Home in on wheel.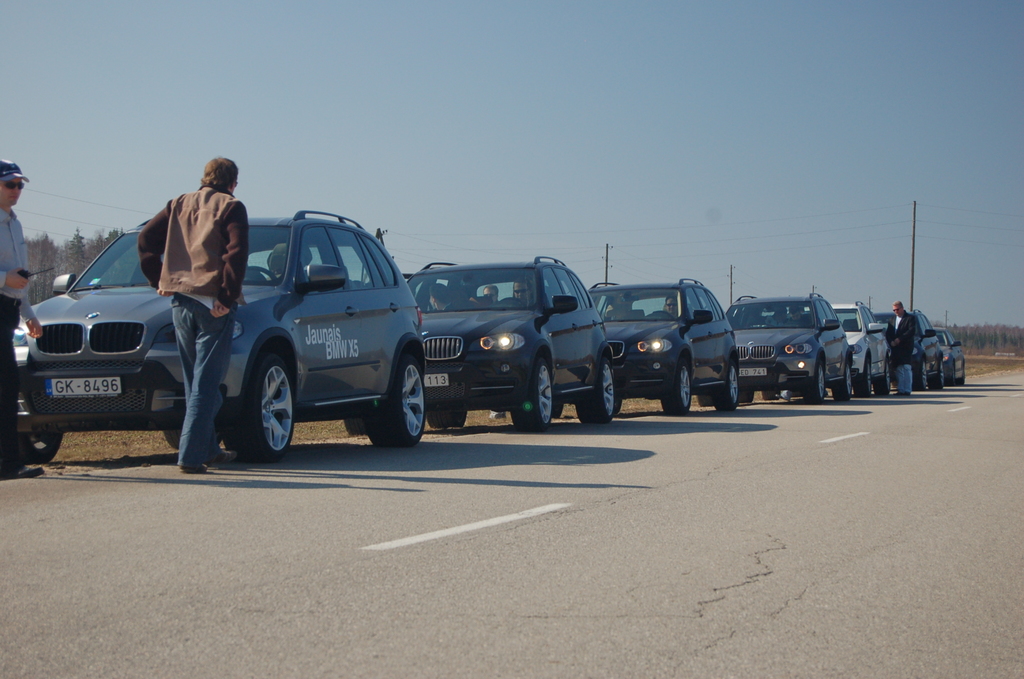
Homed in at [576,361,633,432].
